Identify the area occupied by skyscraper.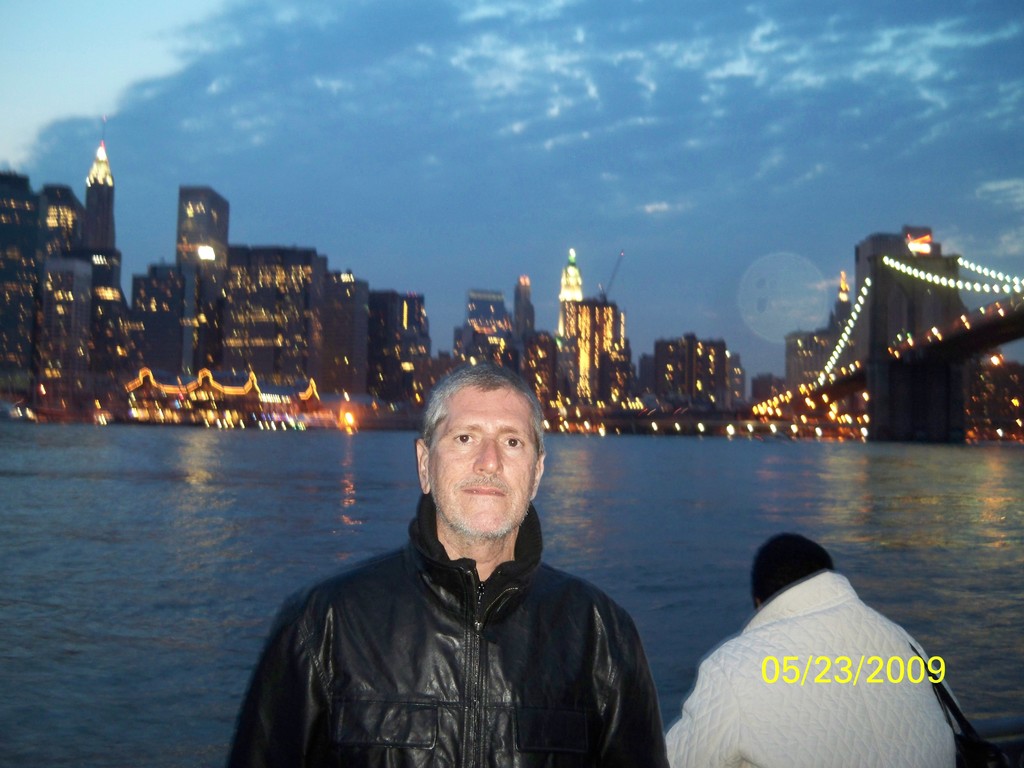
Area: region(689, 333, 723, 405).
